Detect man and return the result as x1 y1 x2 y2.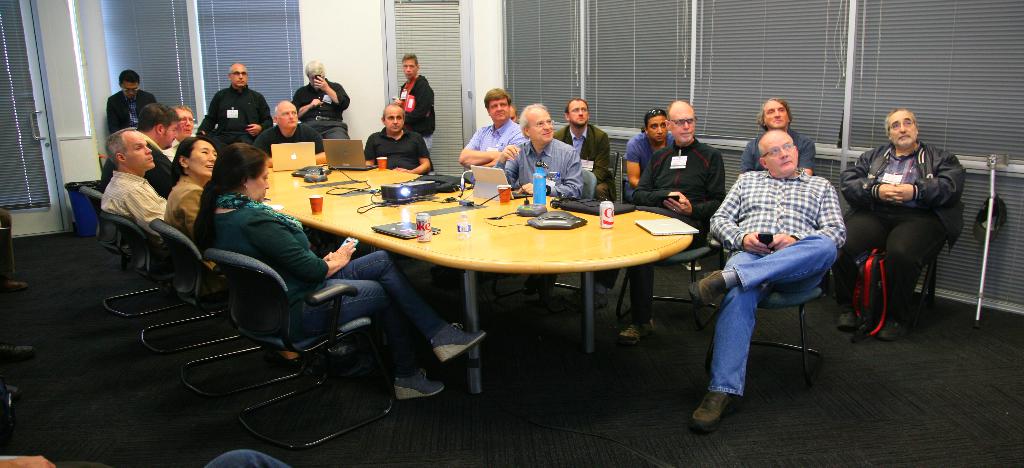
294 63 351 143.
